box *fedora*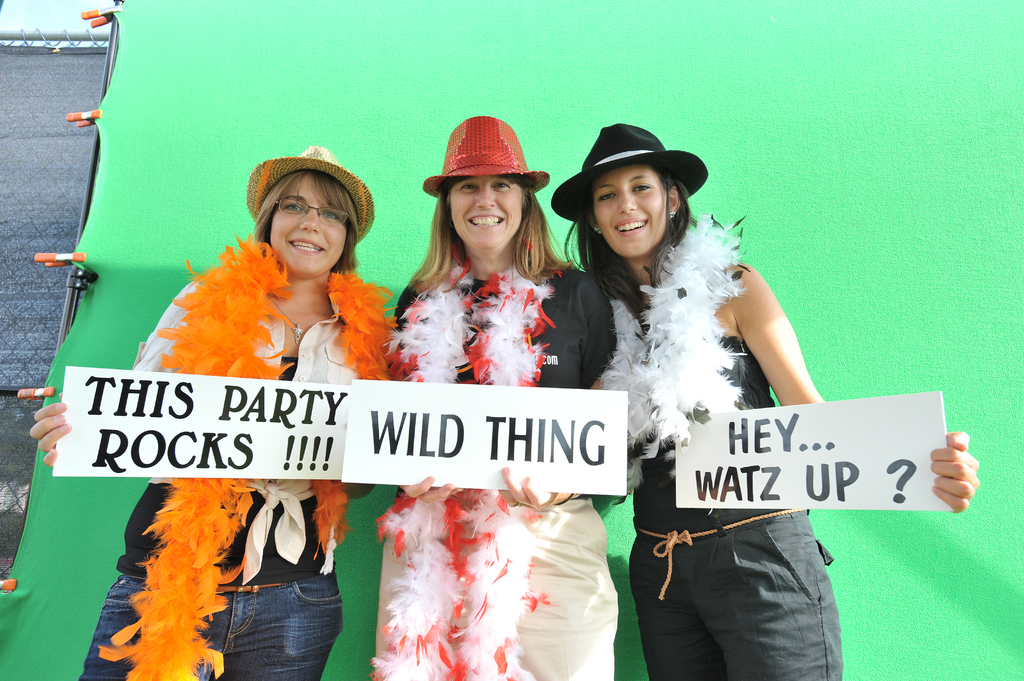
(550, 120, 712, 227)
